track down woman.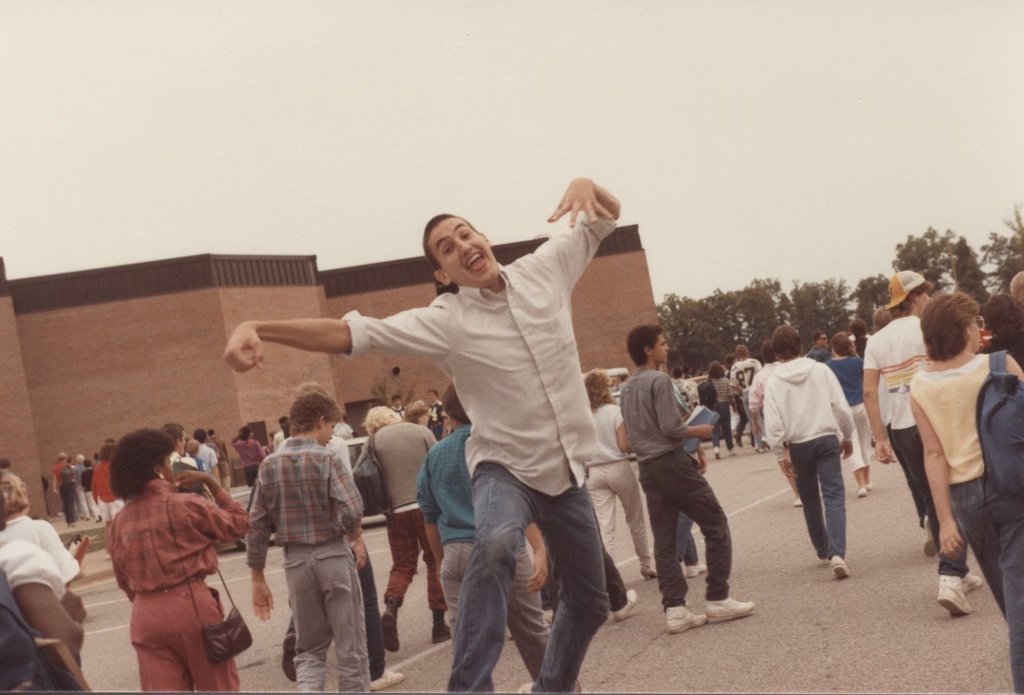
Tracked to x1=0 y1=475 x2=87 y2=584.
